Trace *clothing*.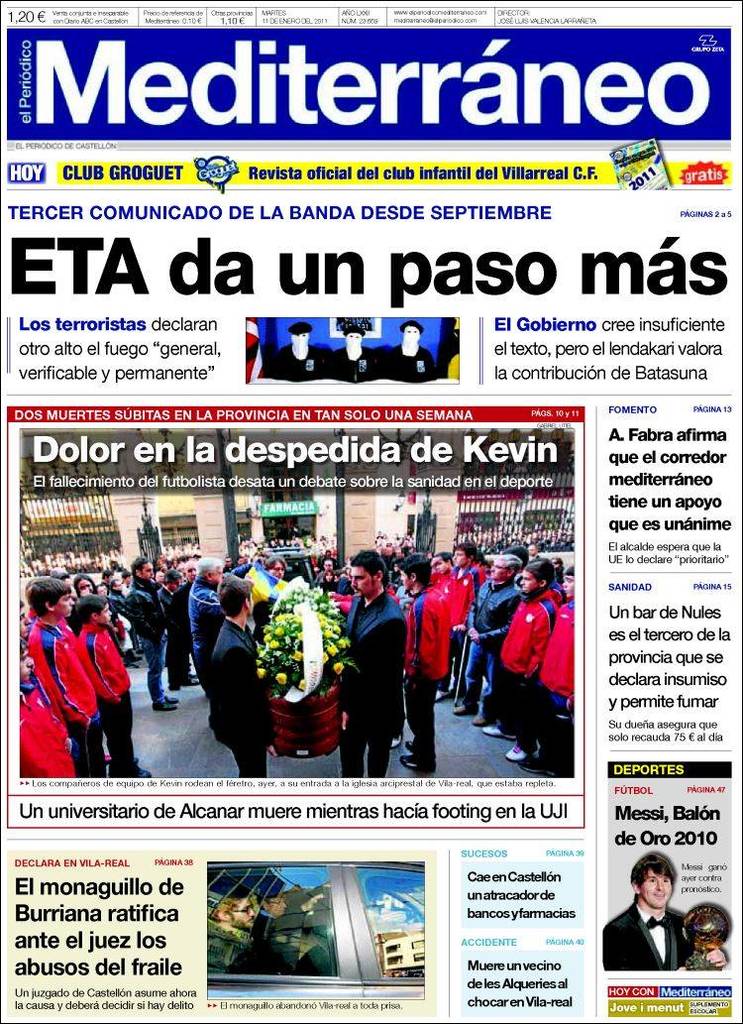
Traced to crop(390, 582, 454, 773).
